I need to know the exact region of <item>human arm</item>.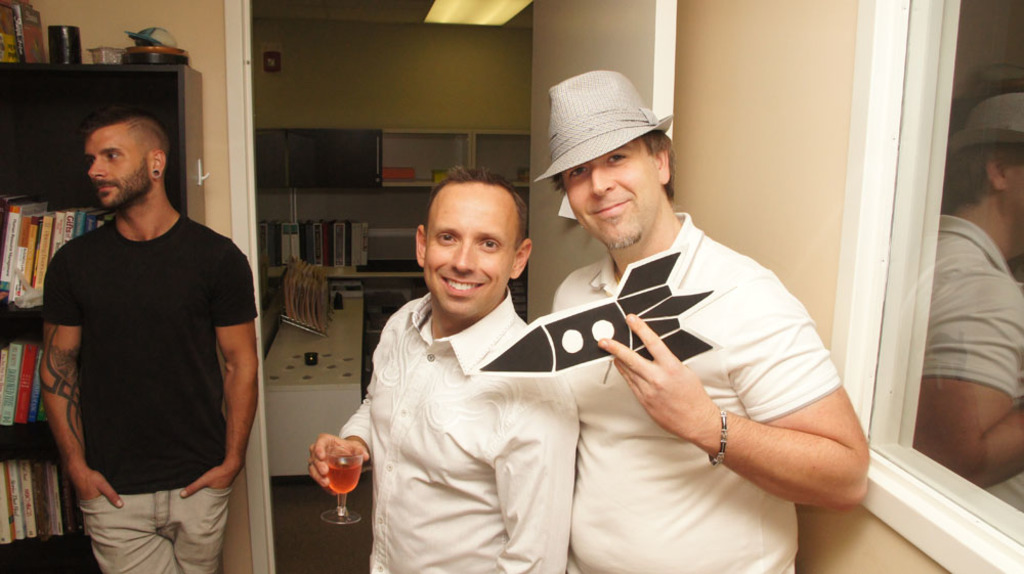
Region: 32,241,126,511.
